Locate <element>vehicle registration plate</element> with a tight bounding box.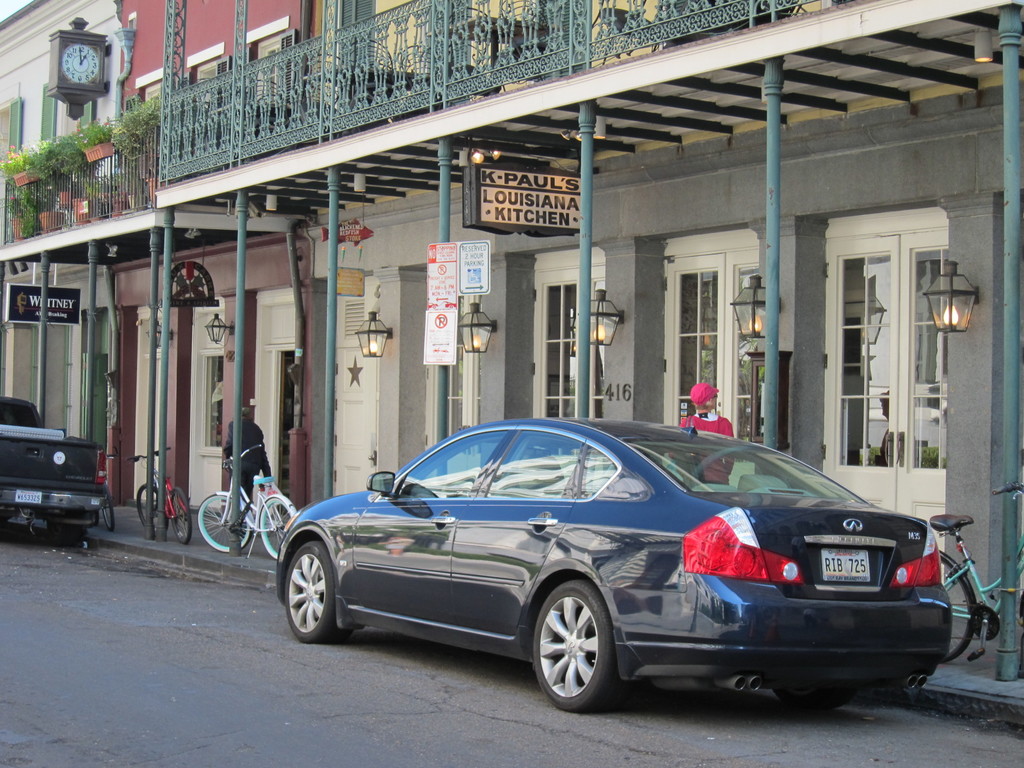
rect(17, 490, 44, 506).
